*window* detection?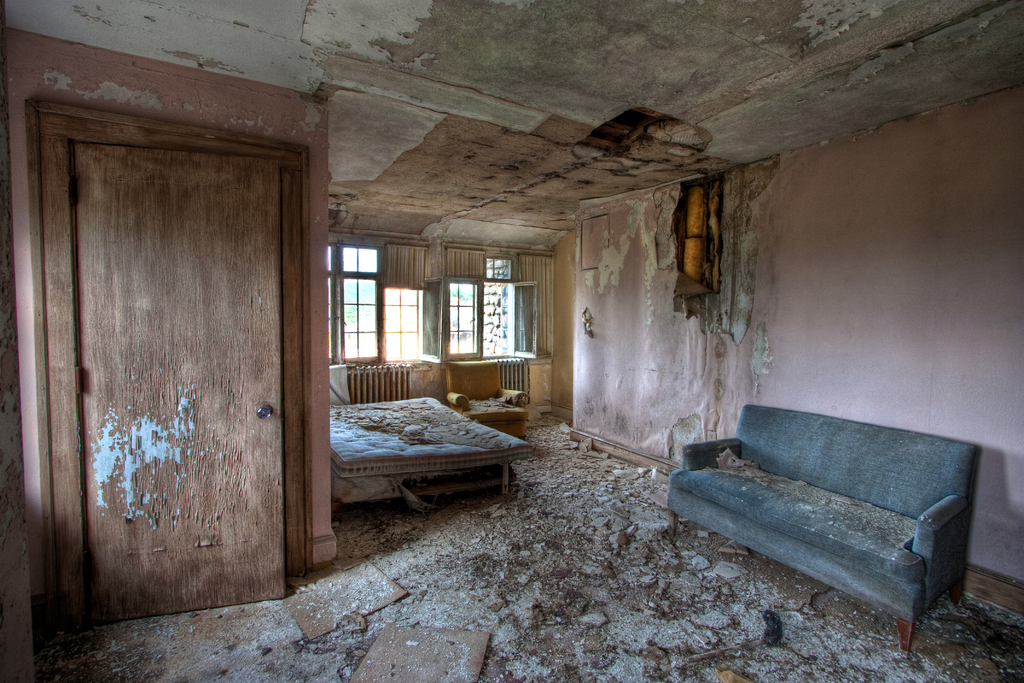
x1=383, y1=288, x2=422, y2=303
